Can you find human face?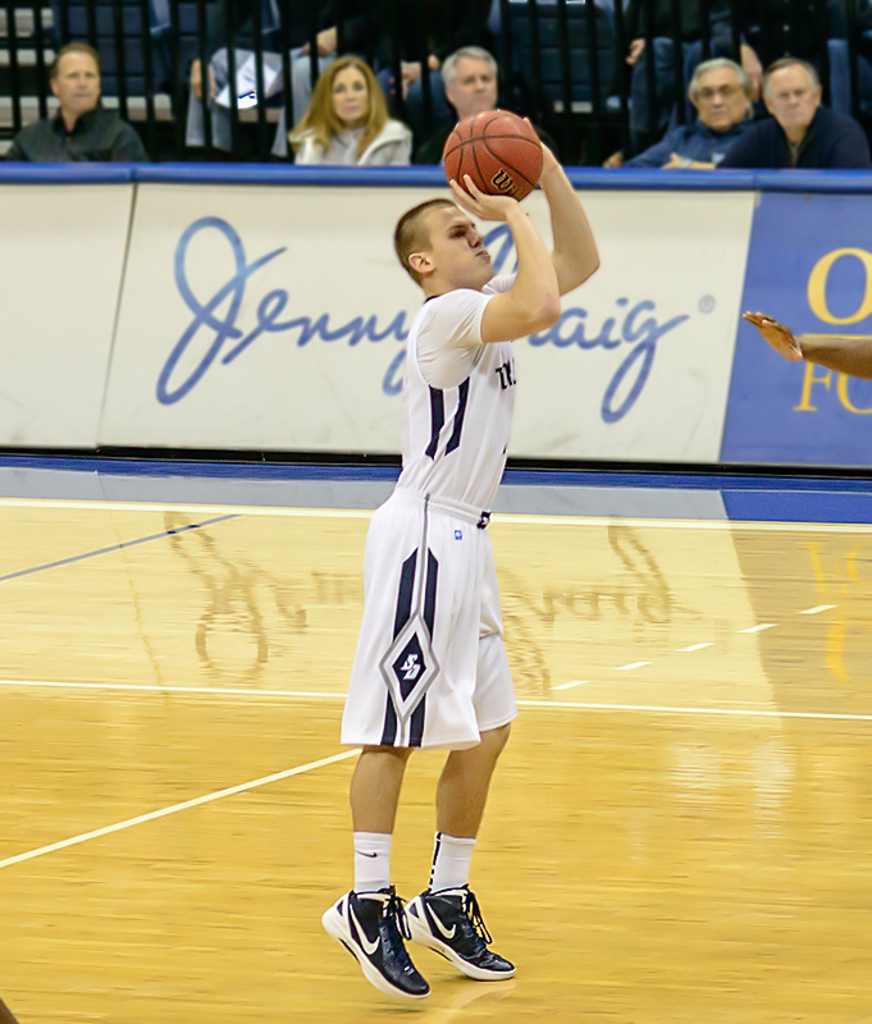
Yes, bounding box: pyautogui.locateOnScreen(449, 56, 497, 111).
